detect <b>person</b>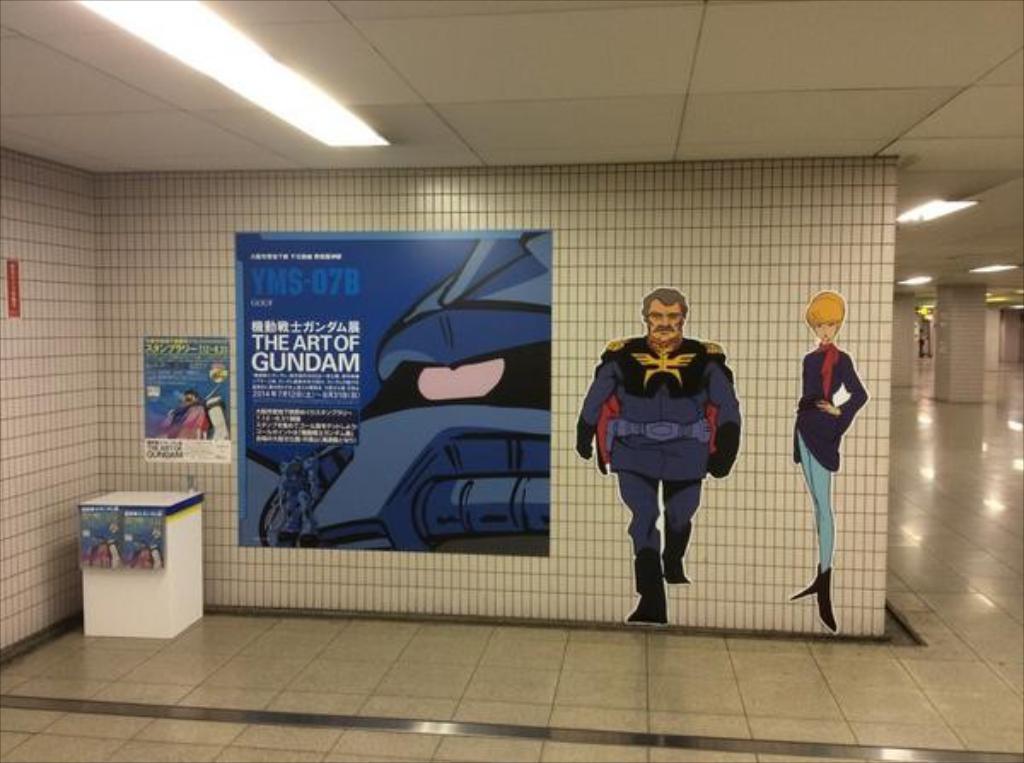
x1=575 y1=285 x2=748 y2=630
